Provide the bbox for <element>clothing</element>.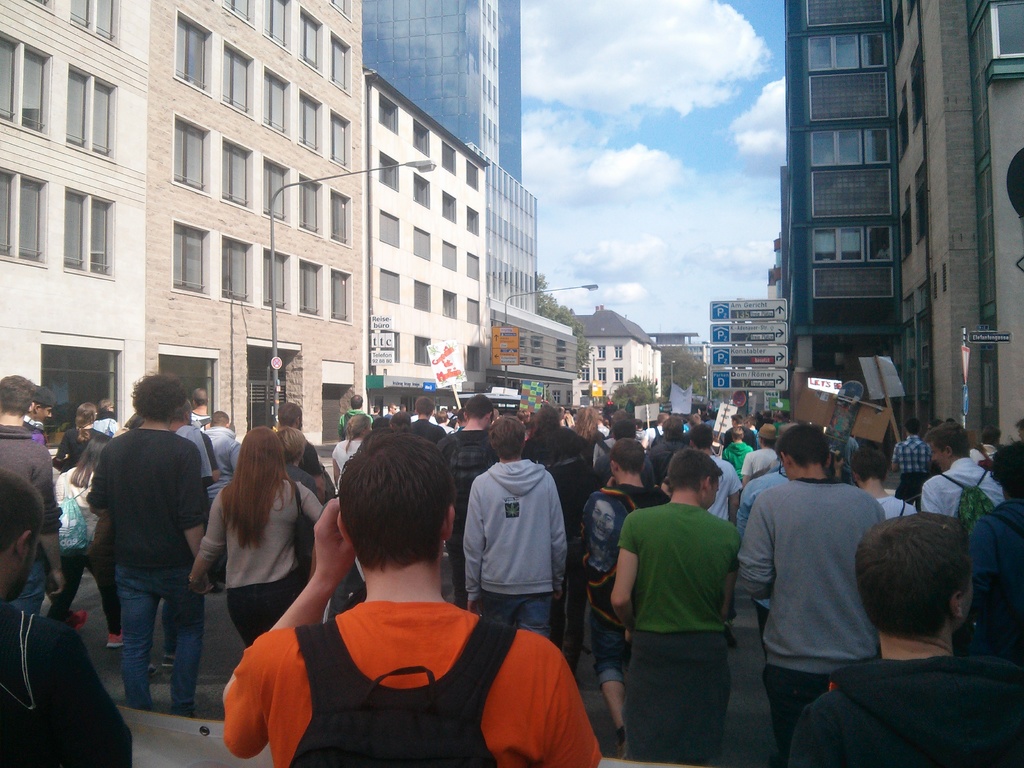
bbox=(741, 450, 778, 476).
